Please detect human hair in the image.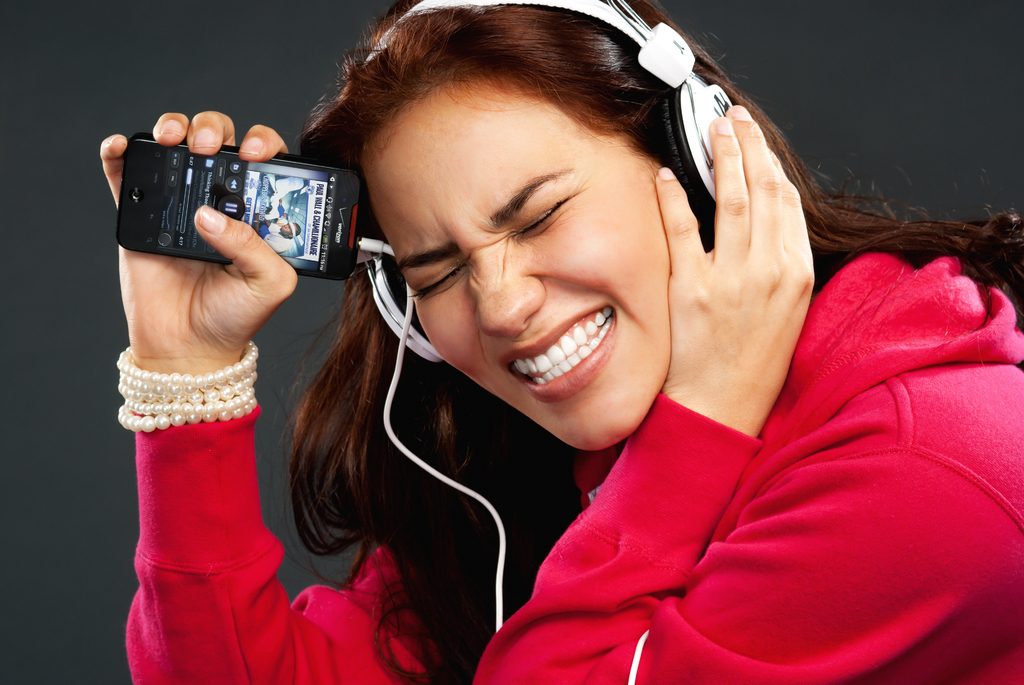
BBox(261, 0, 1023, 684).
